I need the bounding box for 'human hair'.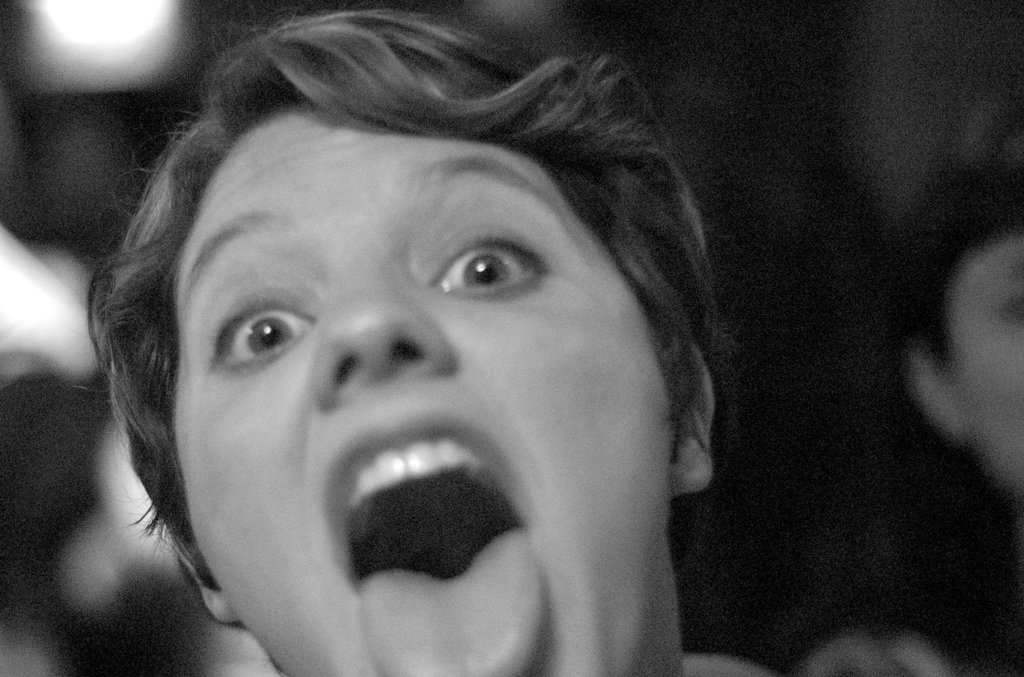
Here it is: x1=85, y1=6, x2=738, y2=675.
